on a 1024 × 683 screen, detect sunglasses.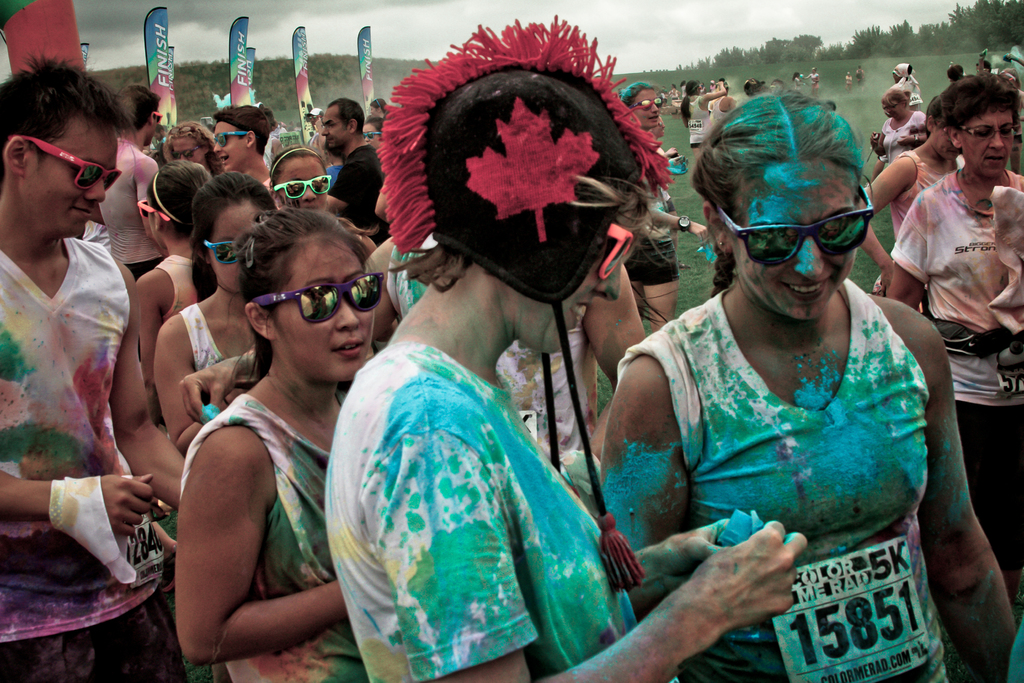
<region>598, 220, 634, 279</region>.
